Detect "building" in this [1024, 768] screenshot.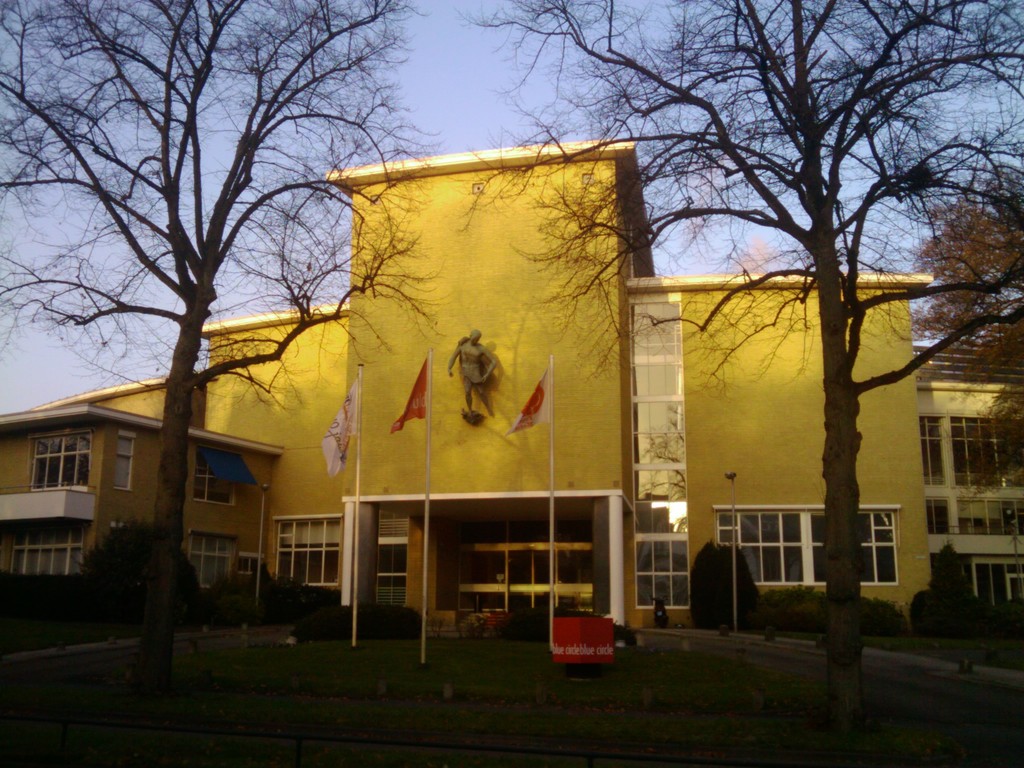
Detection: [73, 142, 930, 626].
